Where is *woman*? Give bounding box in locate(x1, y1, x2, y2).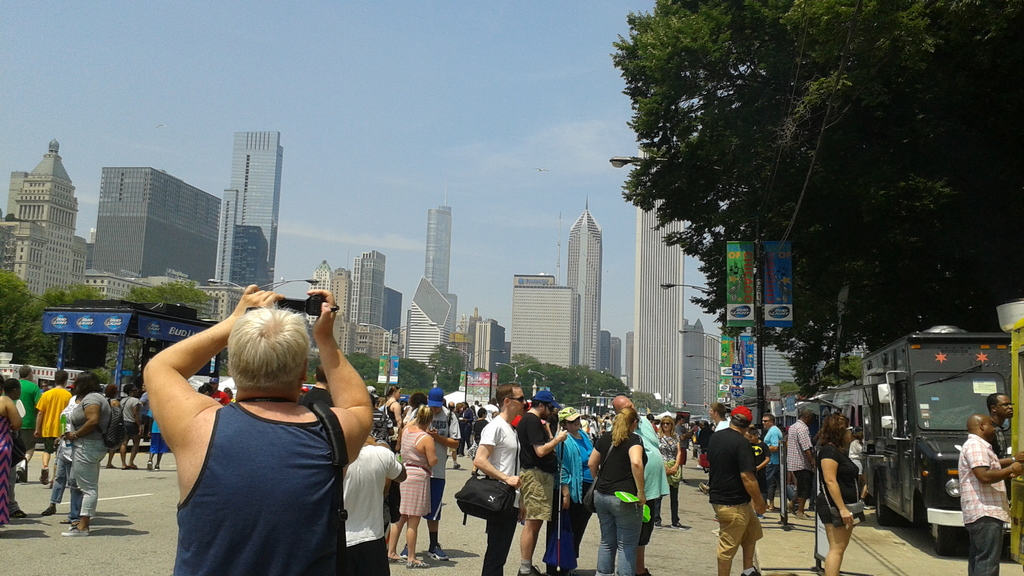
locate(586, 404, 667, 575).
